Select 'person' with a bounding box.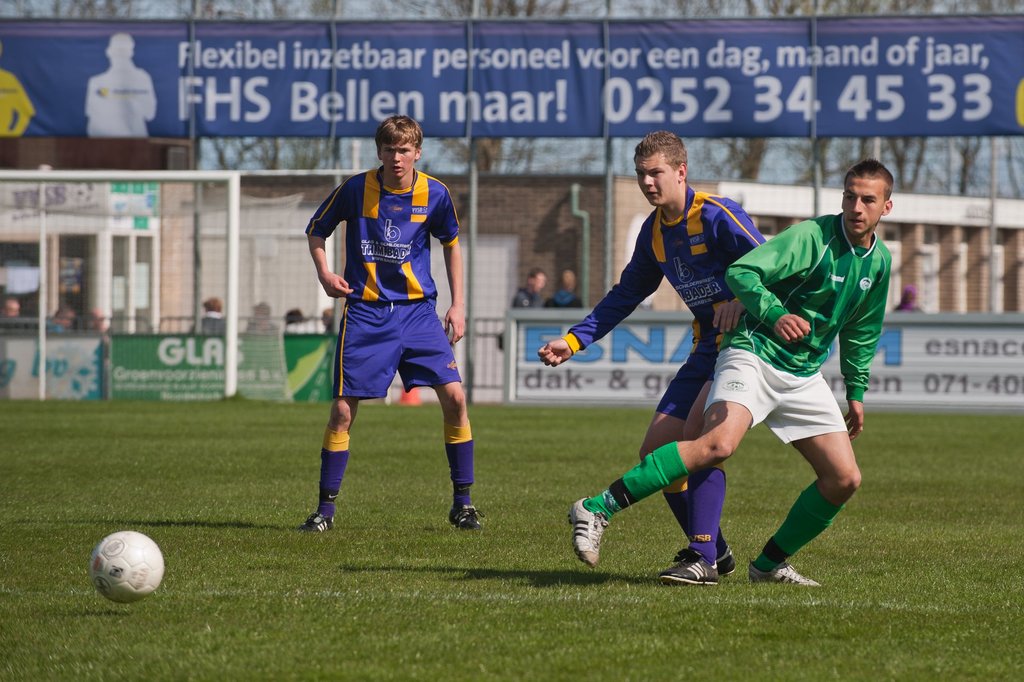
x1=891 y1=282 x2=929 y2=318.
